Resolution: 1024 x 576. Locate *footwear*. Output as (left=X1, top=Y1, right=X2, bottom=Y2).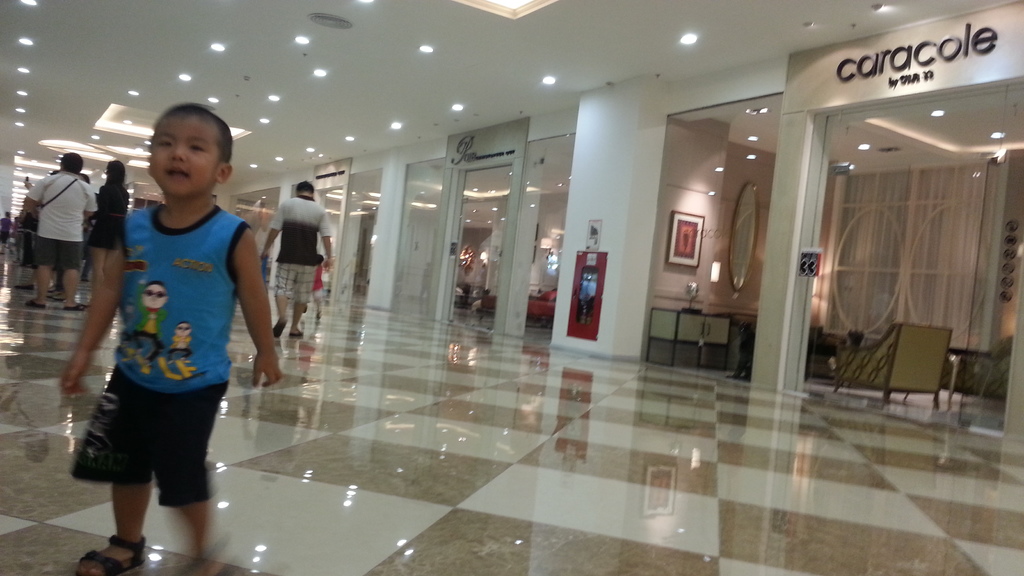
(left=62, top=300, right=83, bottom=309).
